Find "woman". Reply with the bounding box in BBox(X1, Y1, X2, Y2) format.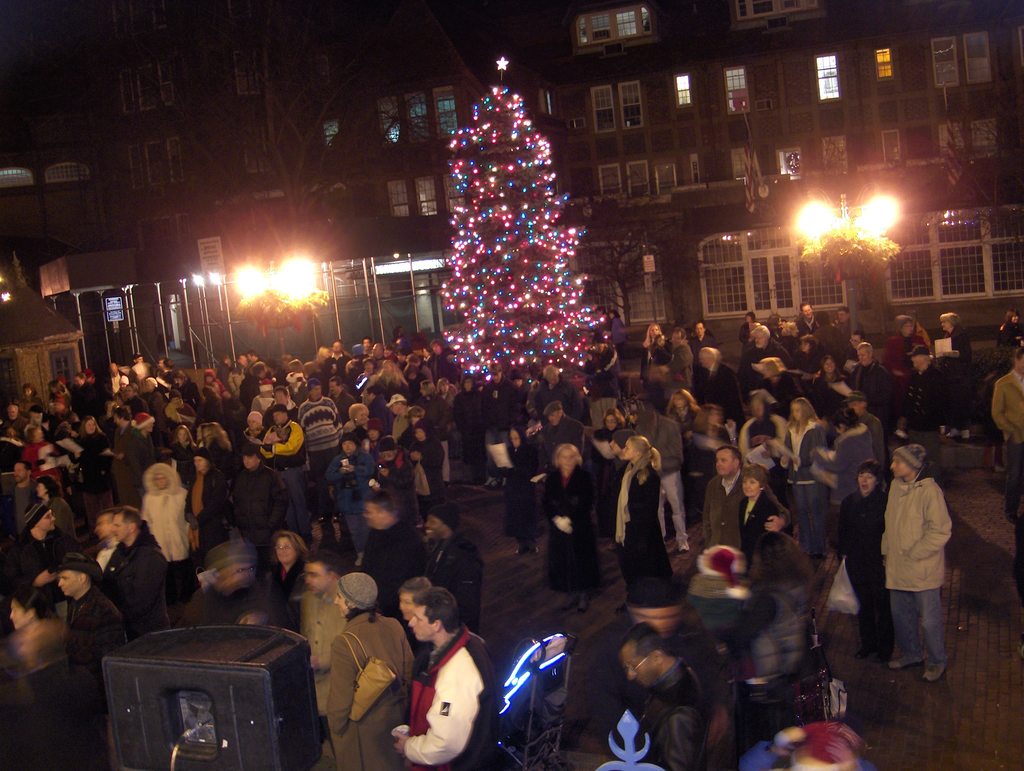
BBox(884, 317, 919, 373).
